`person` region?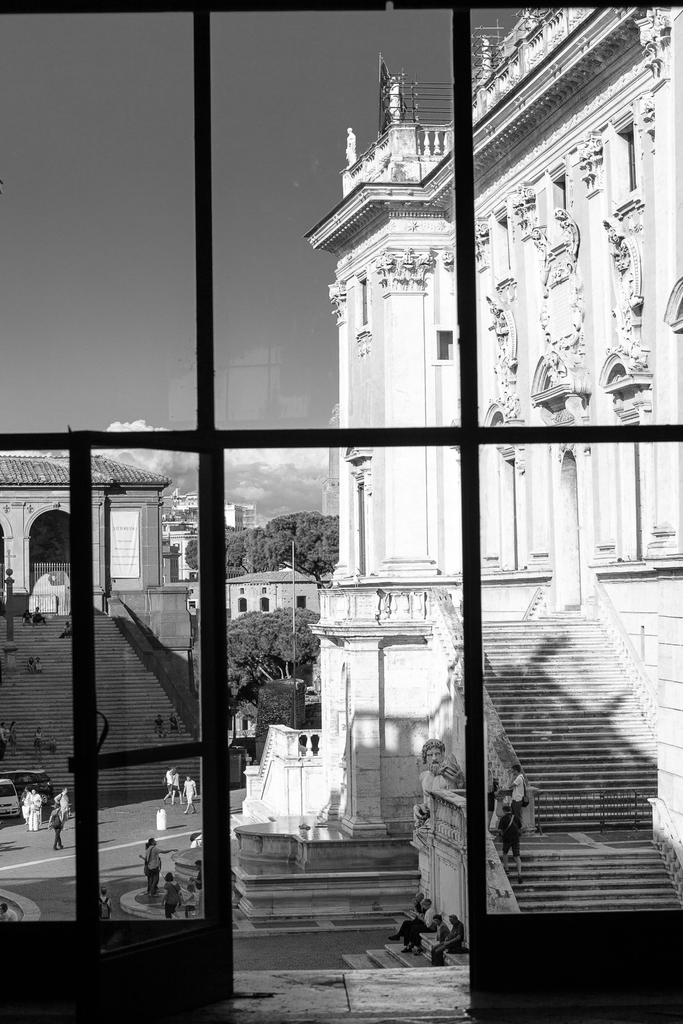
crop(181, 776, 195, 808)
